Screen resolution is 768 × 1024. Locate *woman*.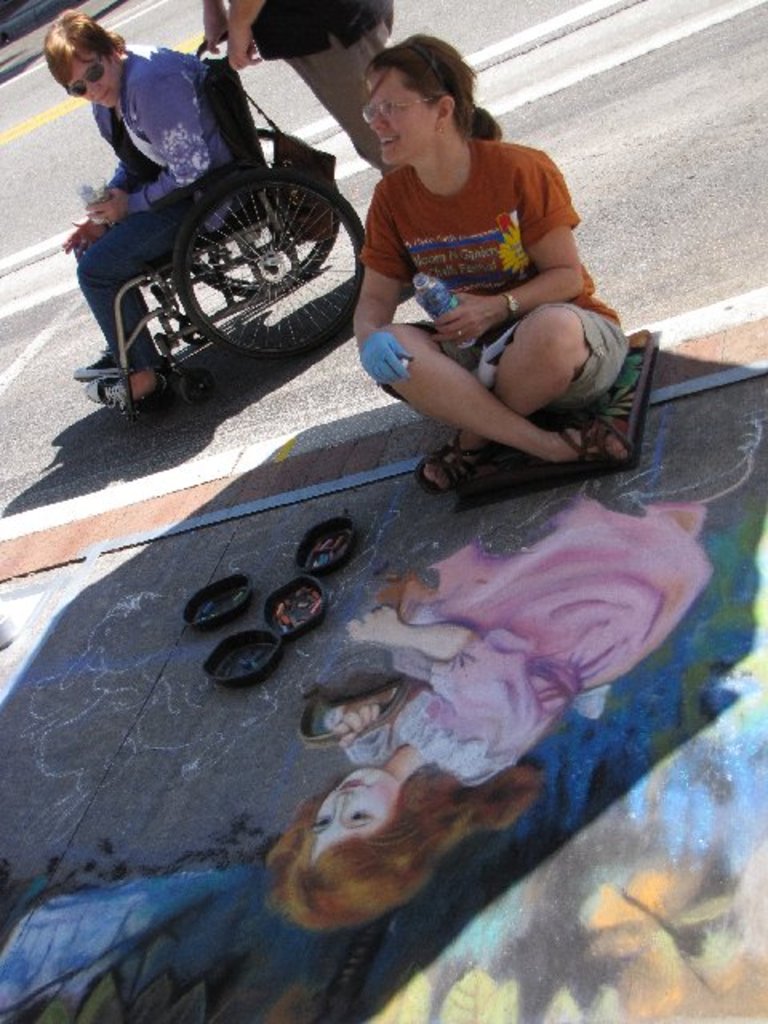
[left=38, top=0, right=245, bottom=406].
